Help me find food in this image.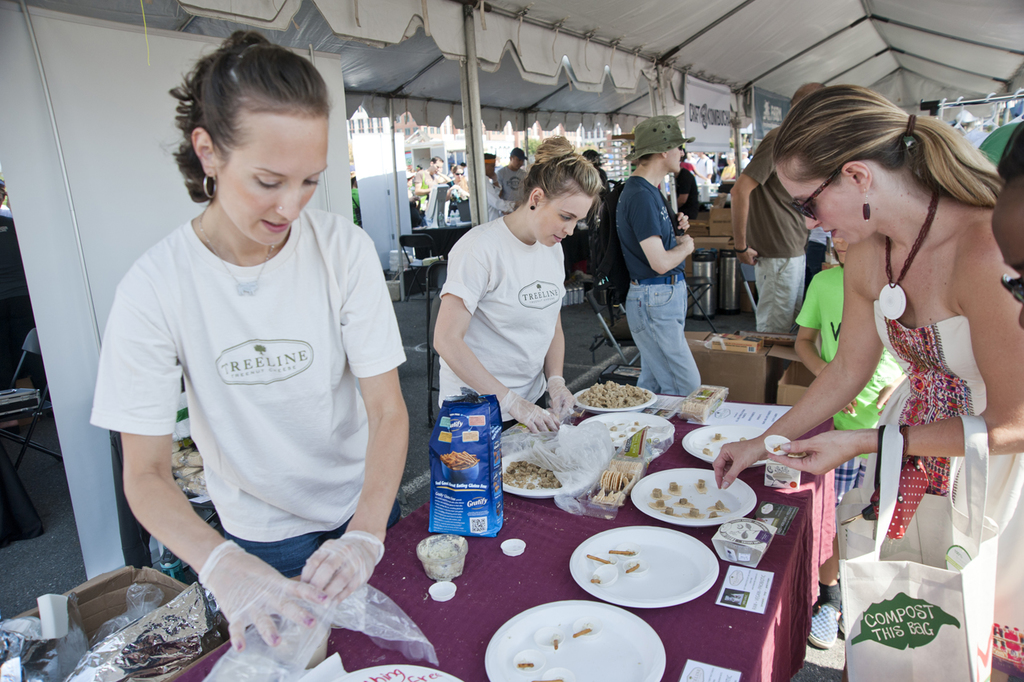
Found it: bbox(710, 431, 727, 445).
